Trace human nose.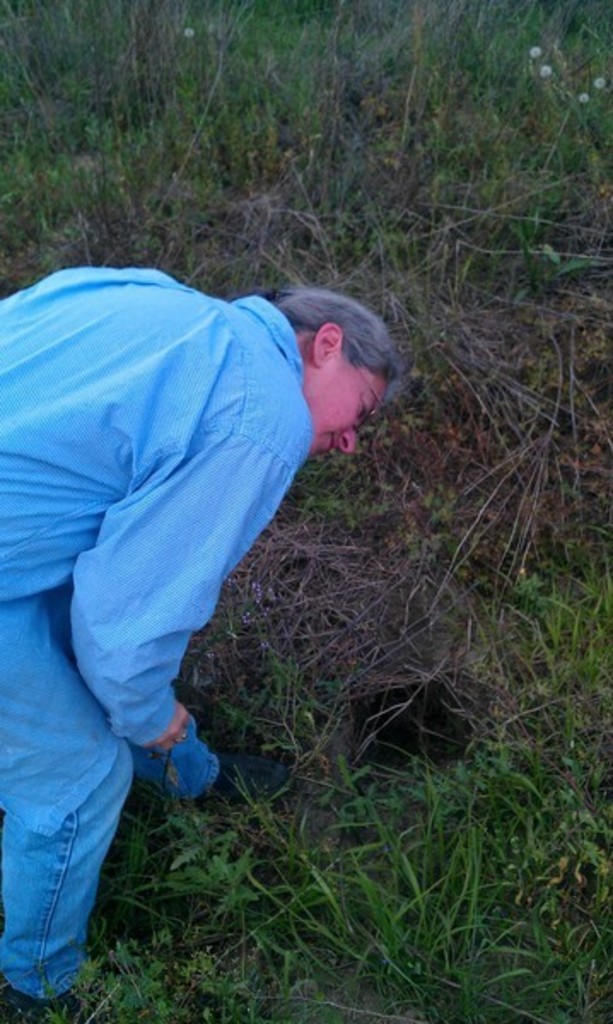
Traced to 343, 432, 357, 451.
